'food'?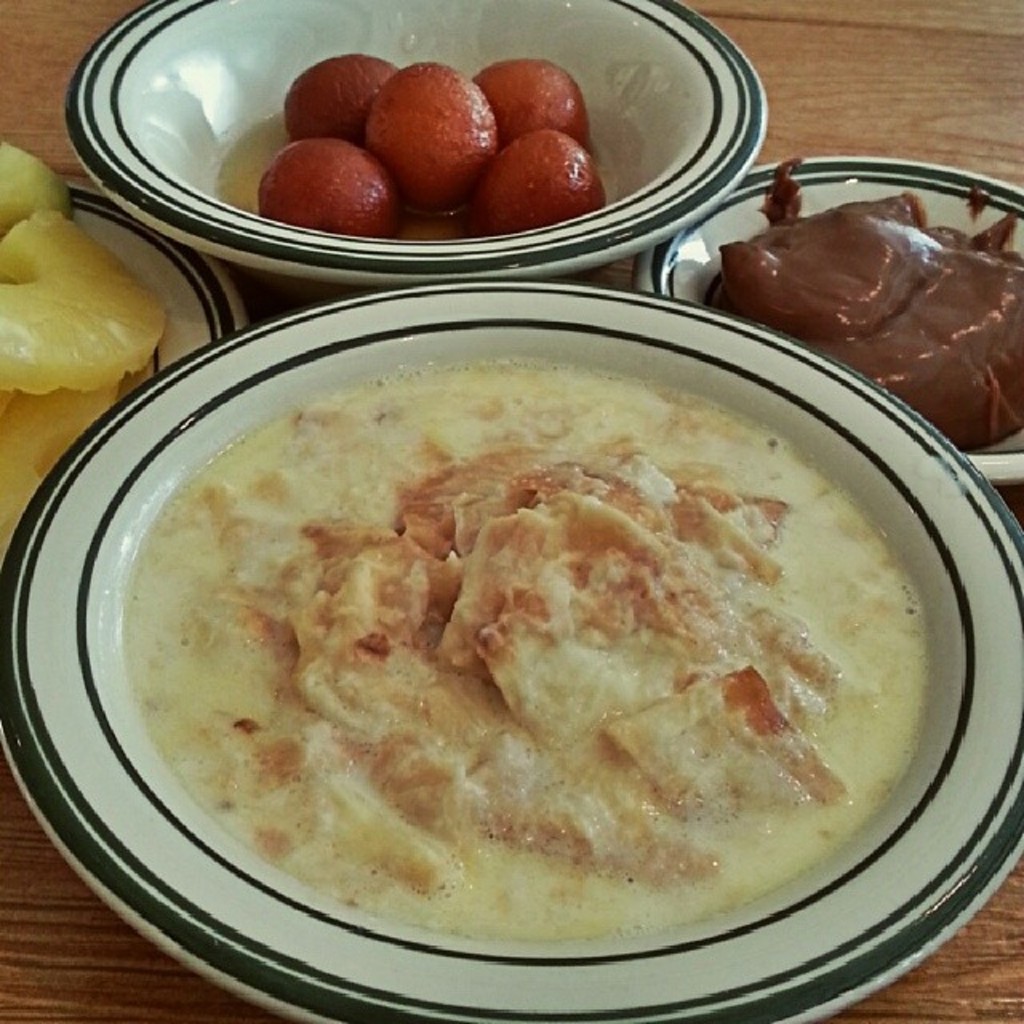
rect(717, 158, 1022, 453)
